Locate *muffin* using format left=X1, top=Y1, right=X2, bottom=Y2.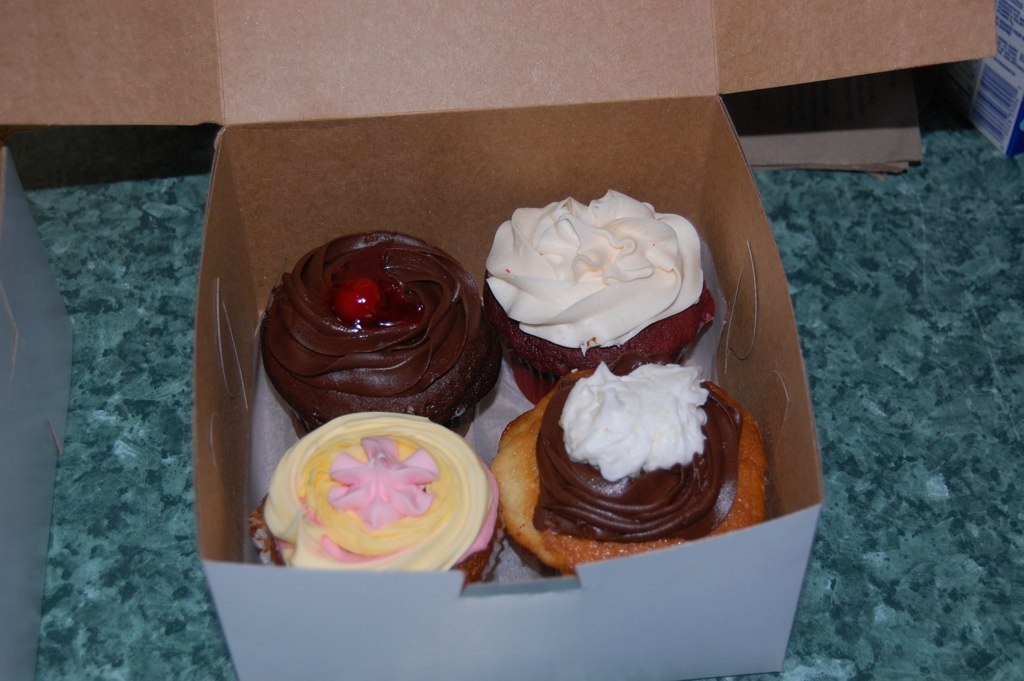
left=488, top=191, right=716, bottom=387.
